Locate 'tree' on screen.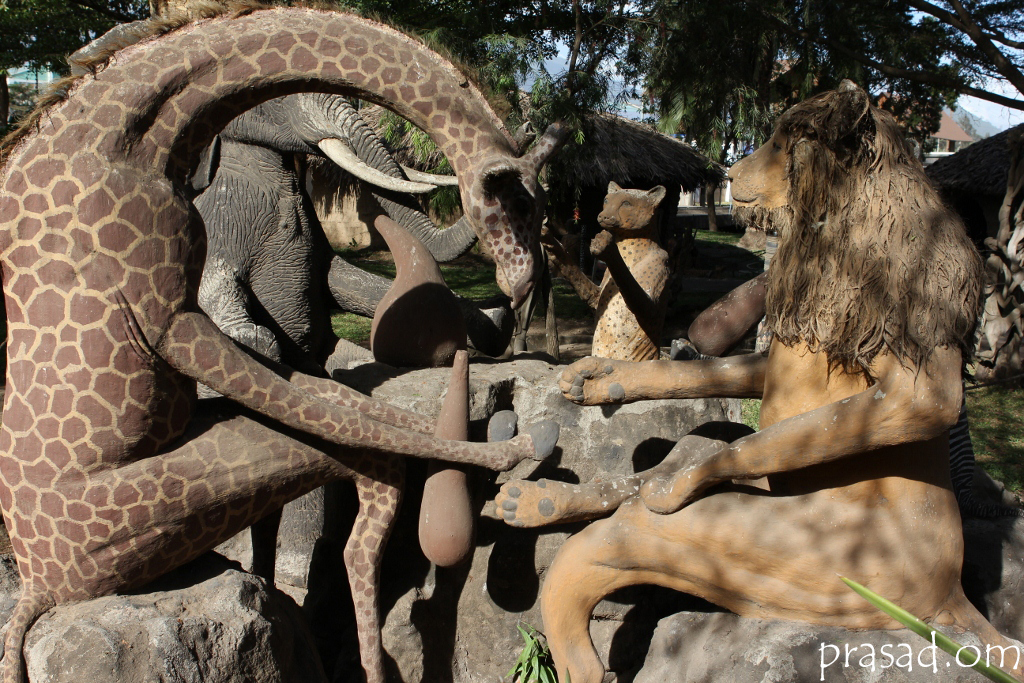
On screen at {"x1": 529, "y1": 64, "x2": 555, "y2": 95}.
